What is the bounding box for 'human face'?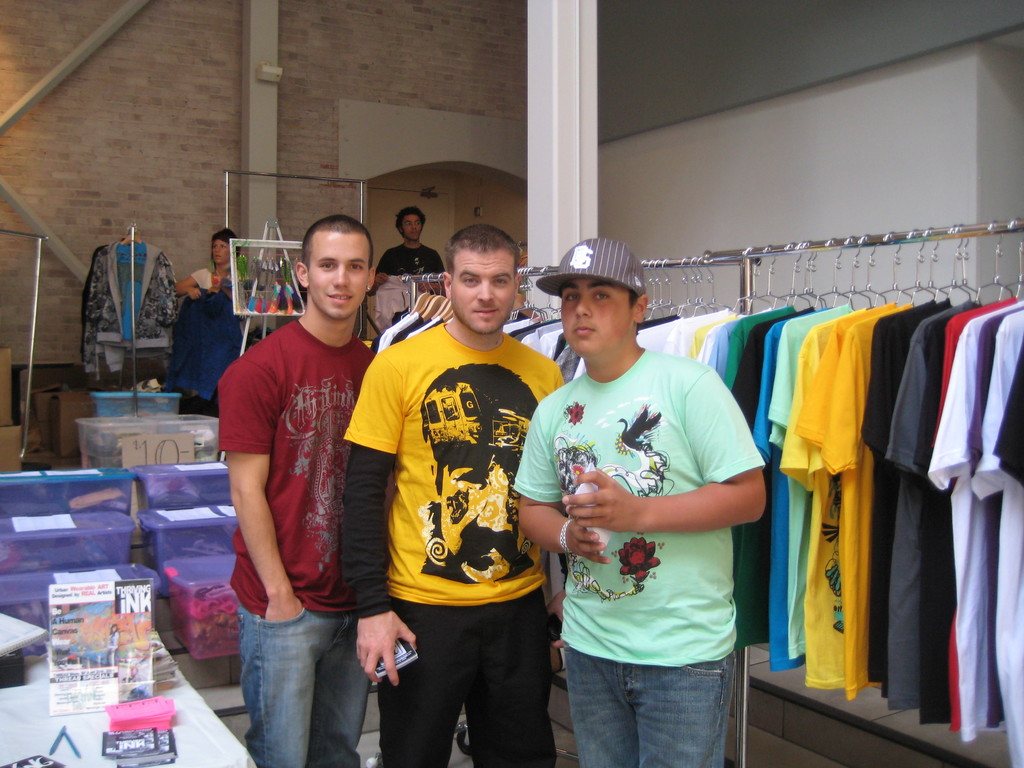
bbox=[401, 210, 420, 239].
